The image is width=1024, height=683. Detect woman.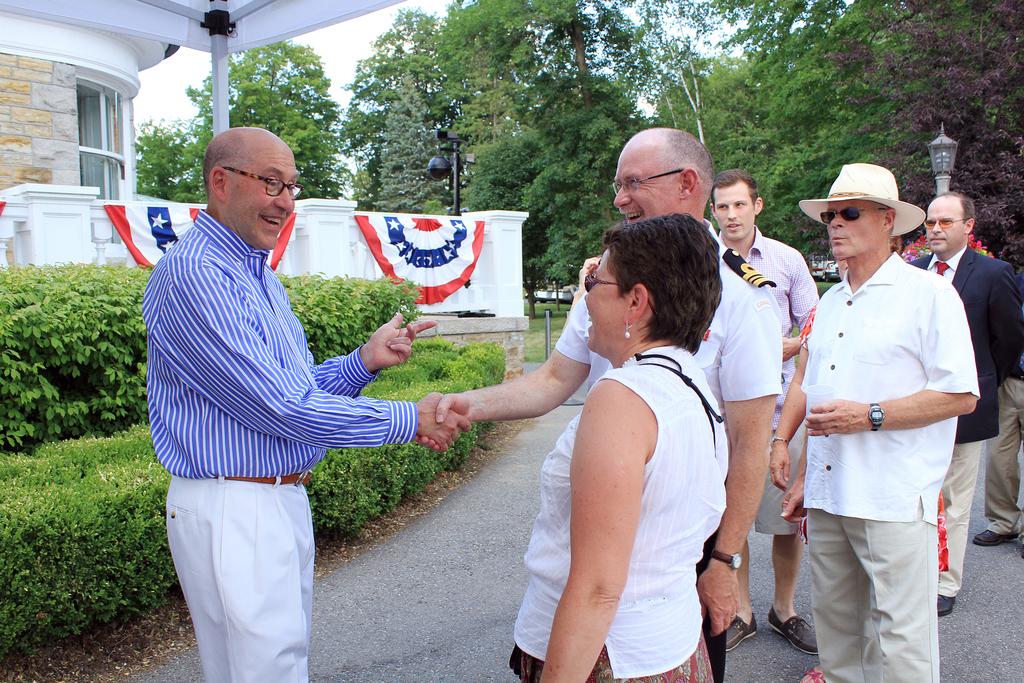
Detection: bbox=[508, 217, 728, 682].
